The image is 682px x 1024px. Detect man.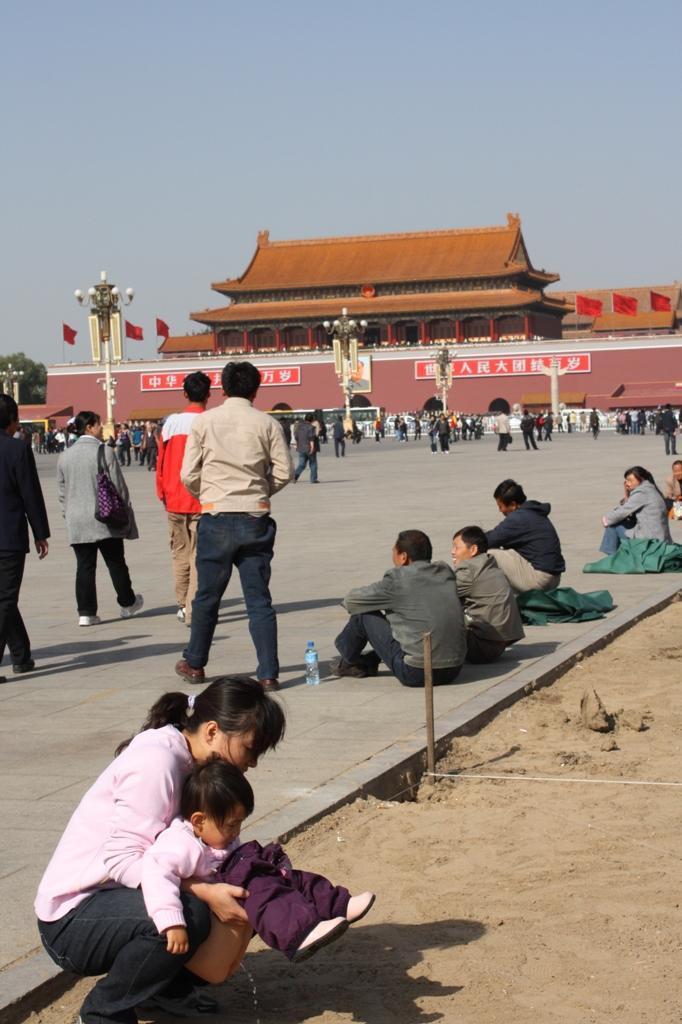
Detection: x1=494 y1=410 x2=511 y2=450.
